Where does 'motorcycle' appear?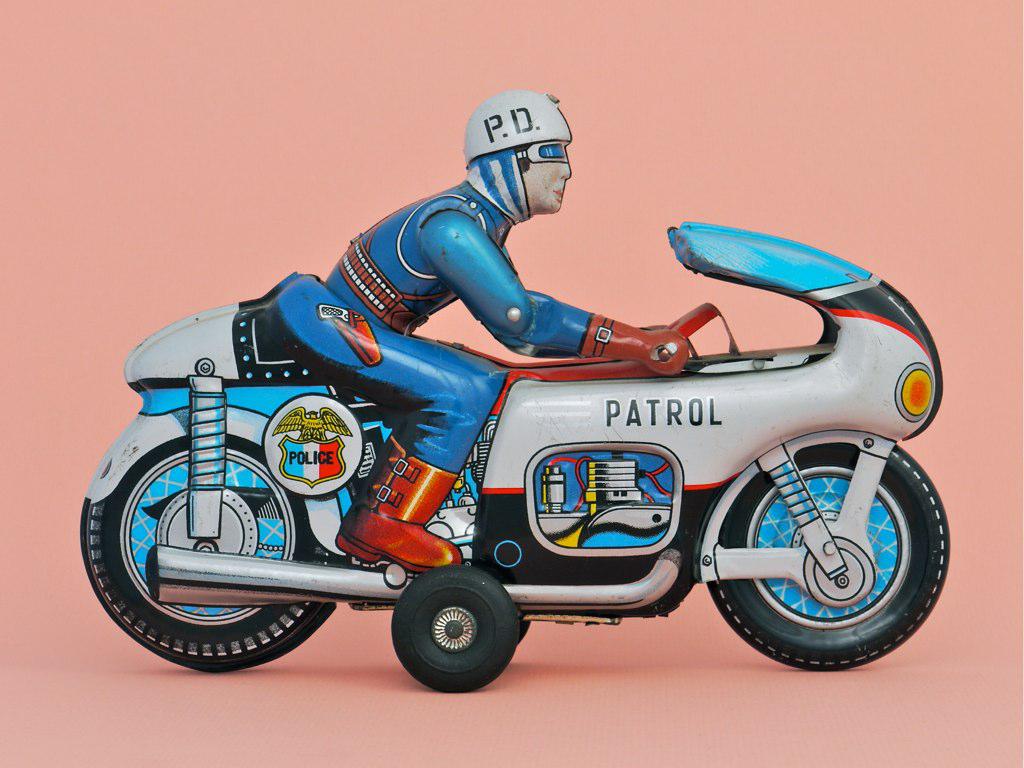
Appears at [39,195,924,710].
